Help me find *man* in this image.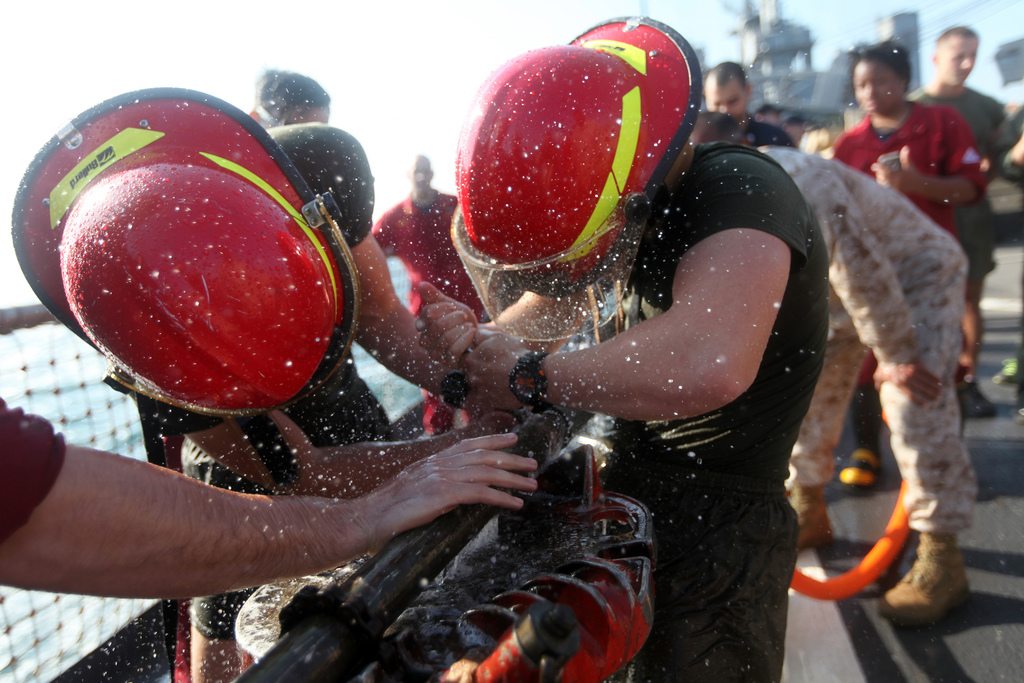
Found it: 371 152 470 433.
